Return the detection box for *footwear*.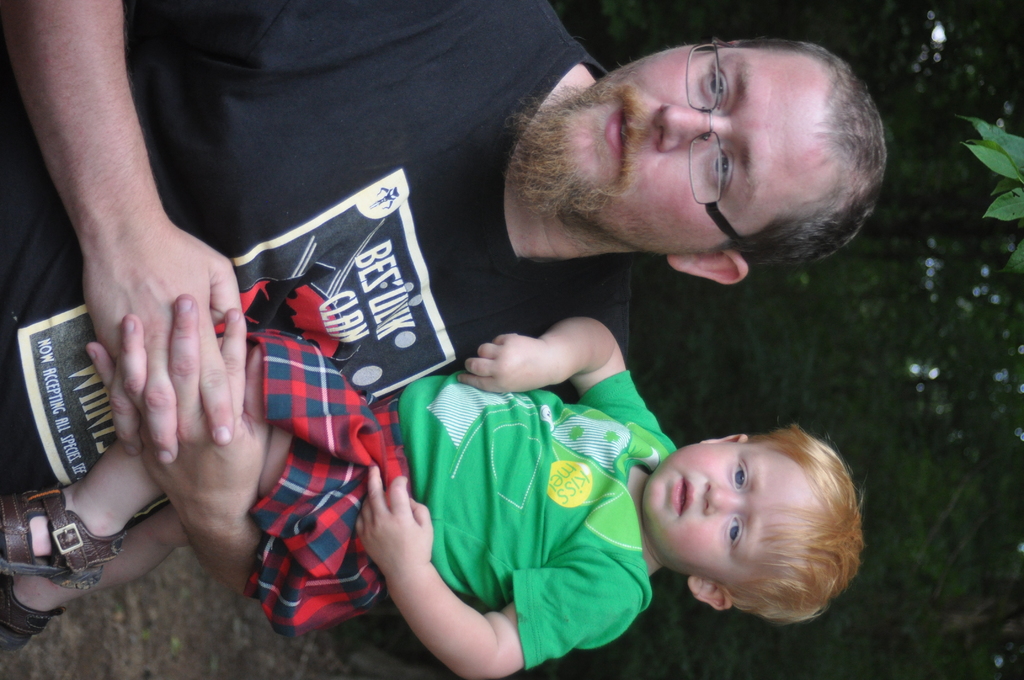
<box>10,474,124,627</box>.
